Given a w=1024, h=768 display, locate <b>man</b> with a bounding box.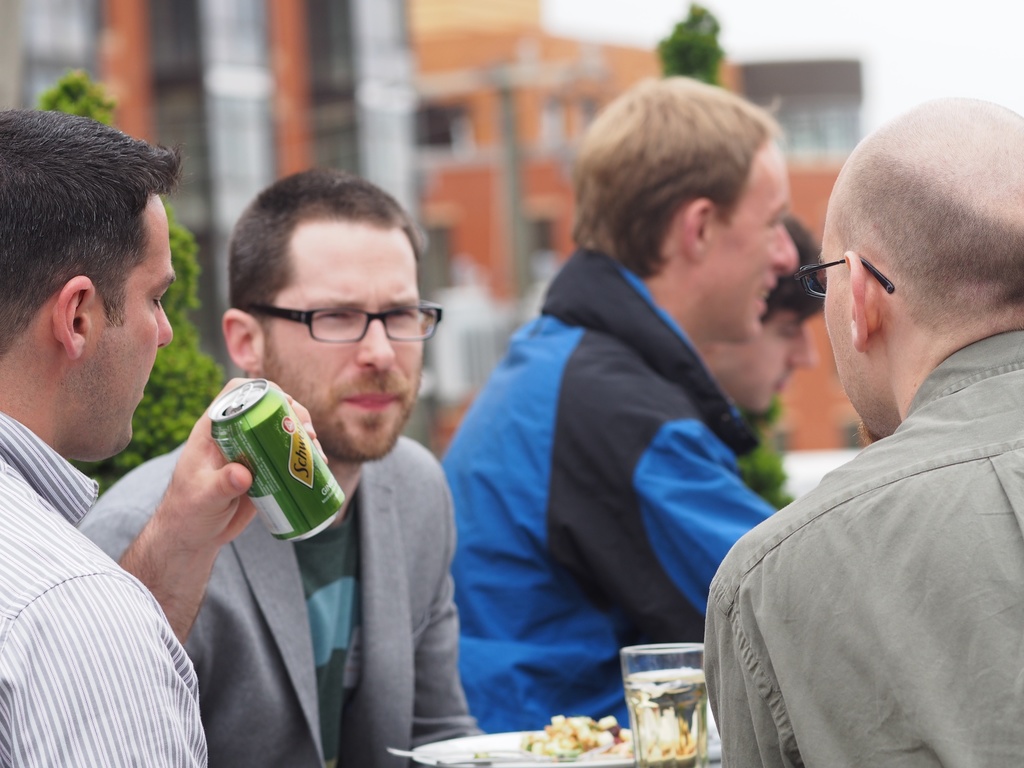
Located: (435, 69, 799, 739).
